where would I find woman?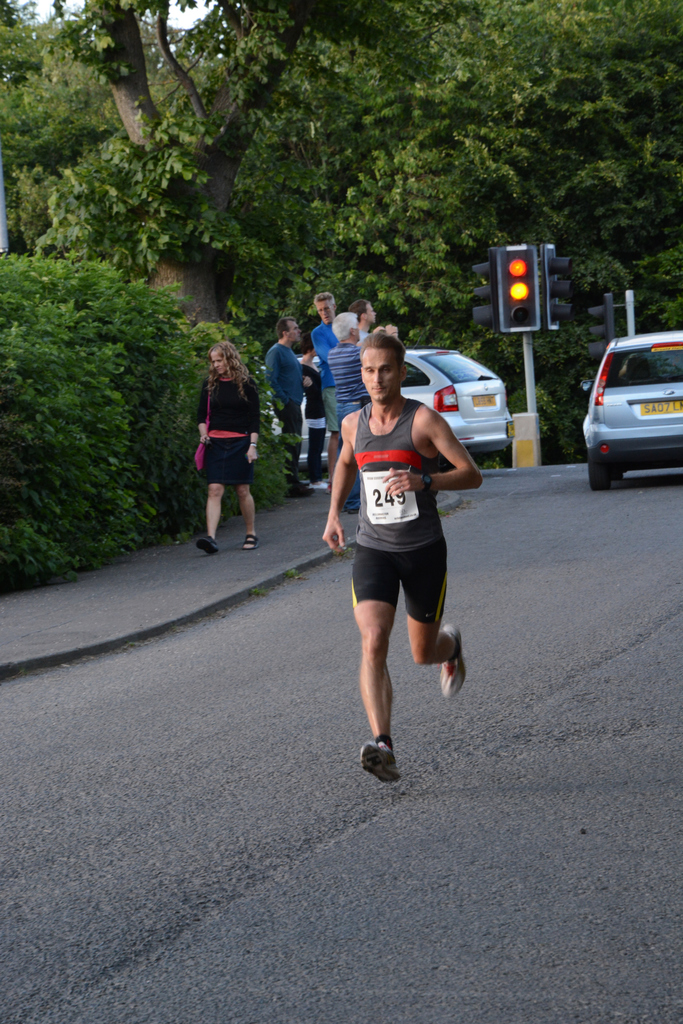
At bbox=[192, 346, 258, 556].
